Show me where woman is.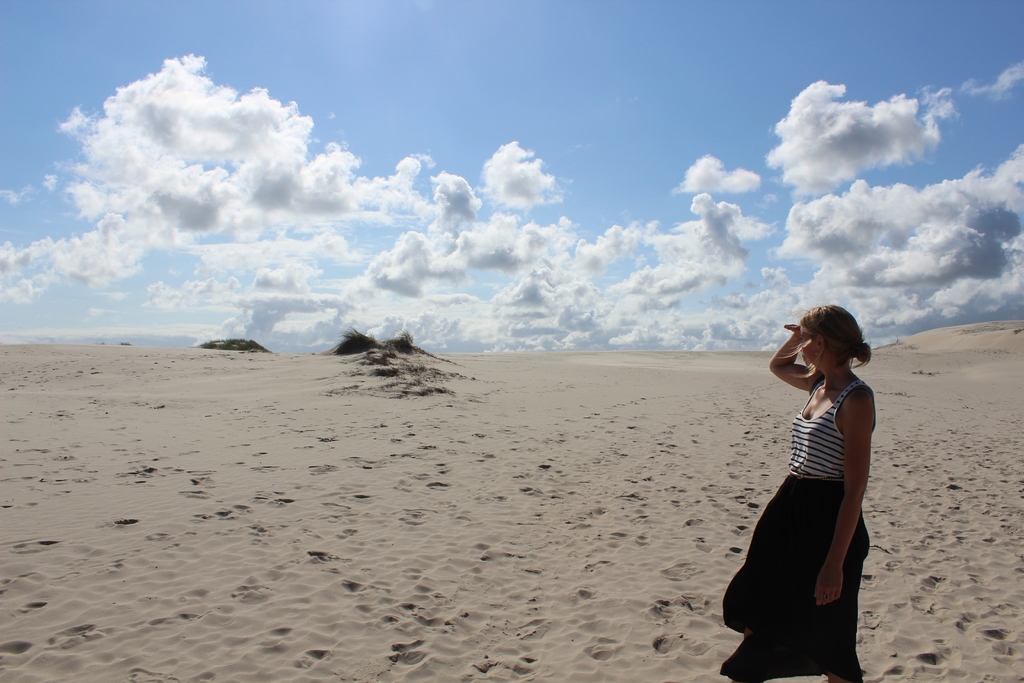
woman is at BBox(728, 262, 901, 666).
